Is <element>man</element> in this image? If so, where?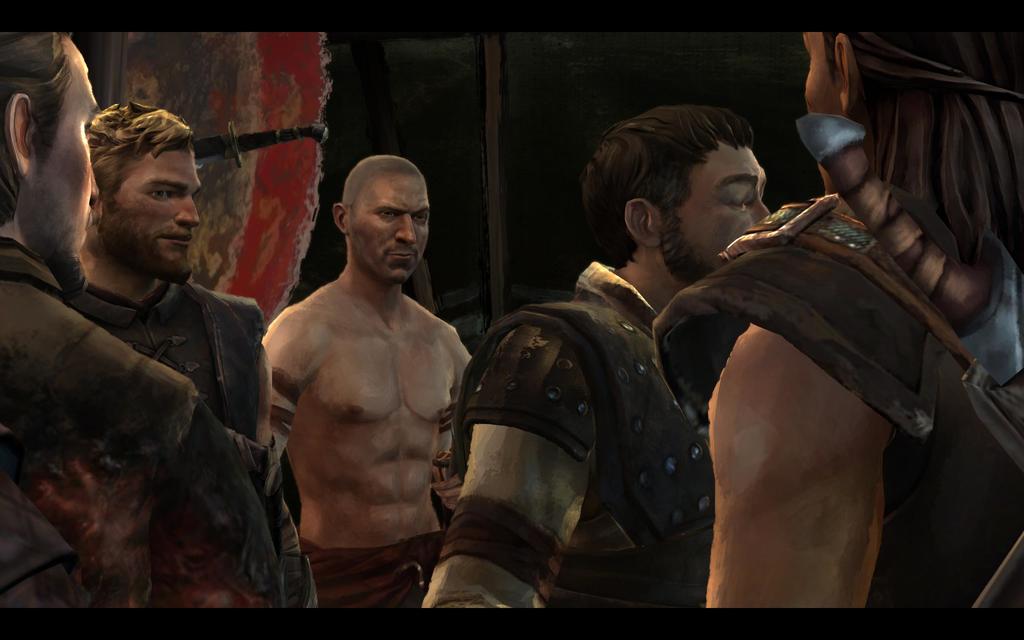
Yes, at x1=641 y1=23 x2=1021 y2=615.
